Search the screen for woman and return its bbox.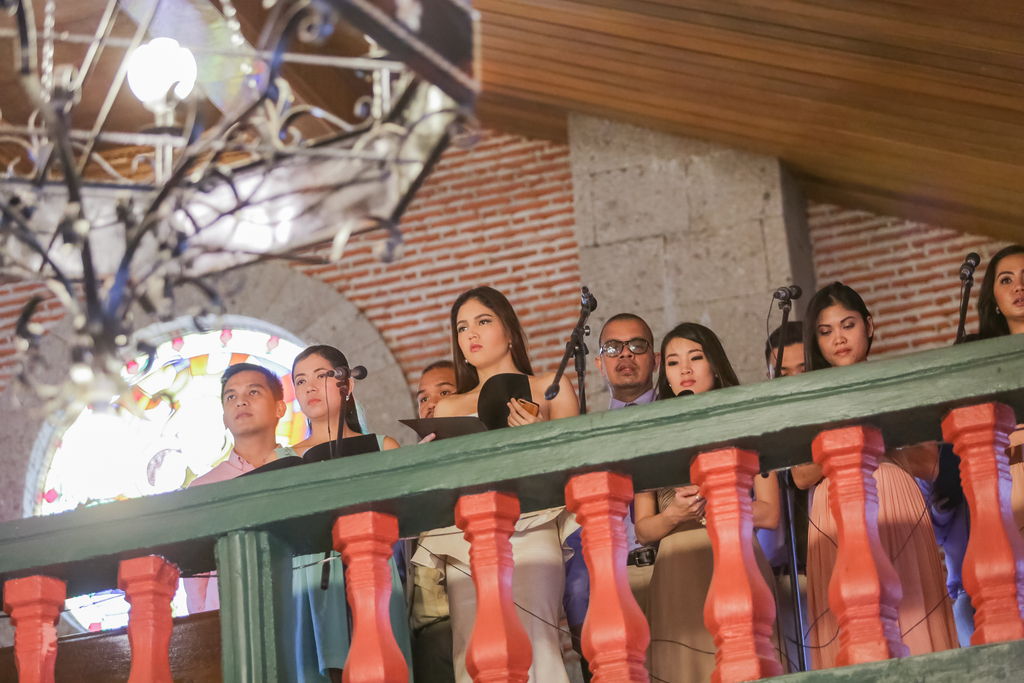
Found: l=427, t=299, r=548, b=450.
